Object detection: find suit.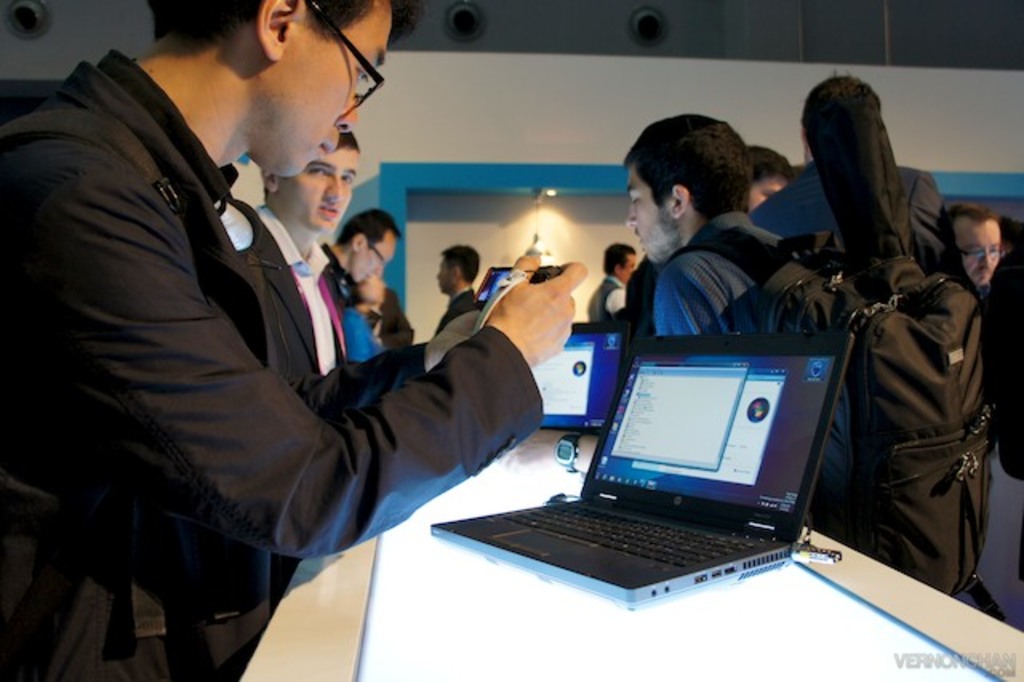
(x1=42, y1=106, x2=602, y2=660).
